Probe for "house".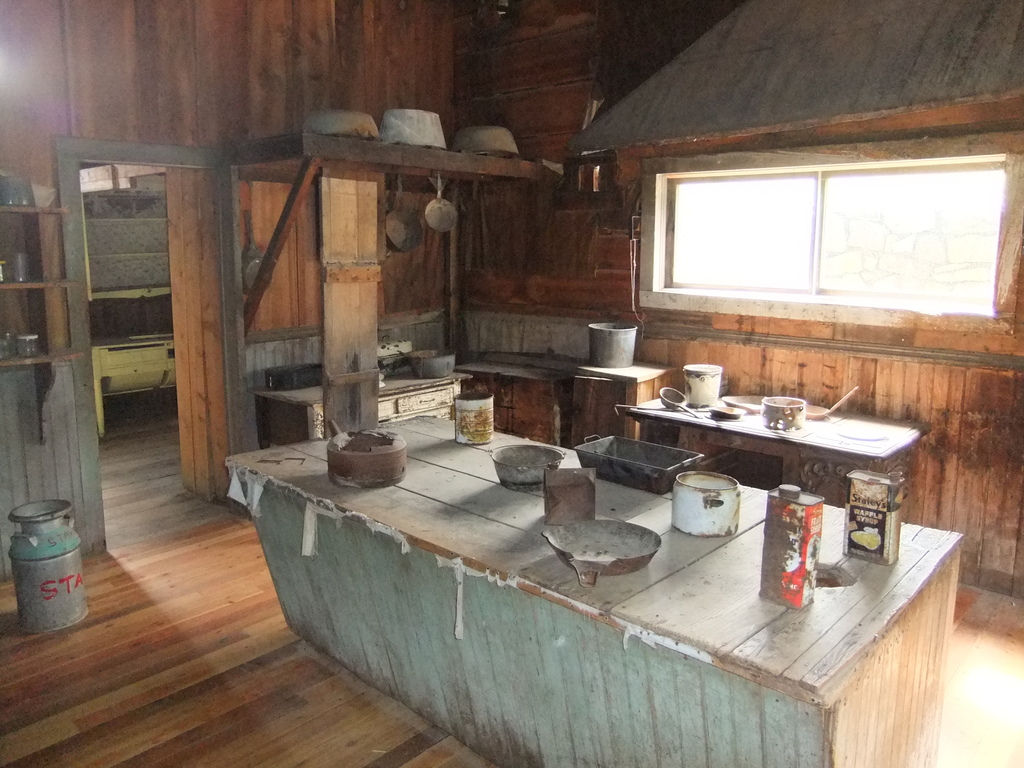
Probe result: locate(0, 0, 1018, 767).
